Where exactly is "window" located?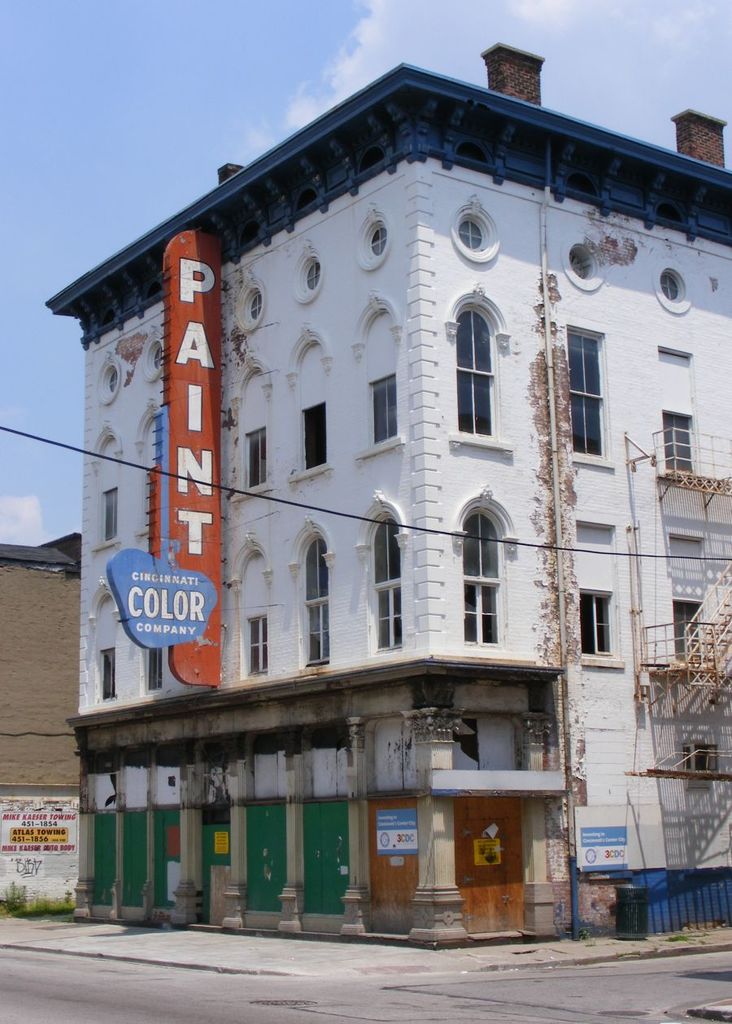
Its bounding box is detection(92, 419, 120, 549).
